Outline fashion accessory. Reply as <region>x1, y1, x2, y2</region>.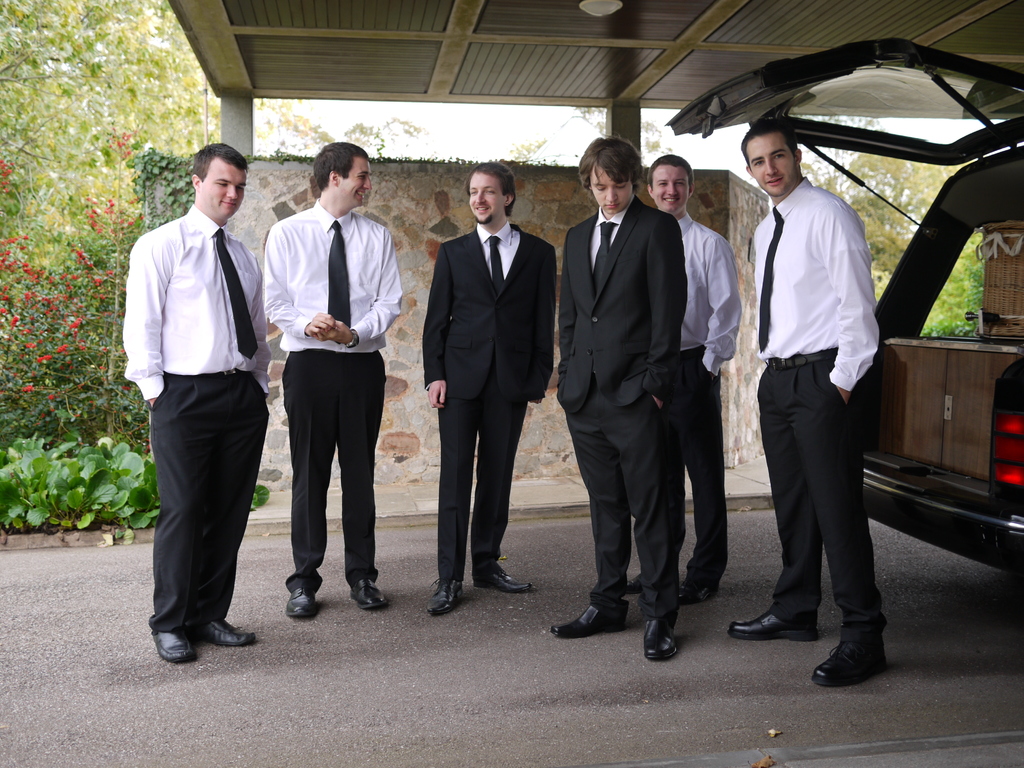
<region>547, 595, 630, 639</region>.
